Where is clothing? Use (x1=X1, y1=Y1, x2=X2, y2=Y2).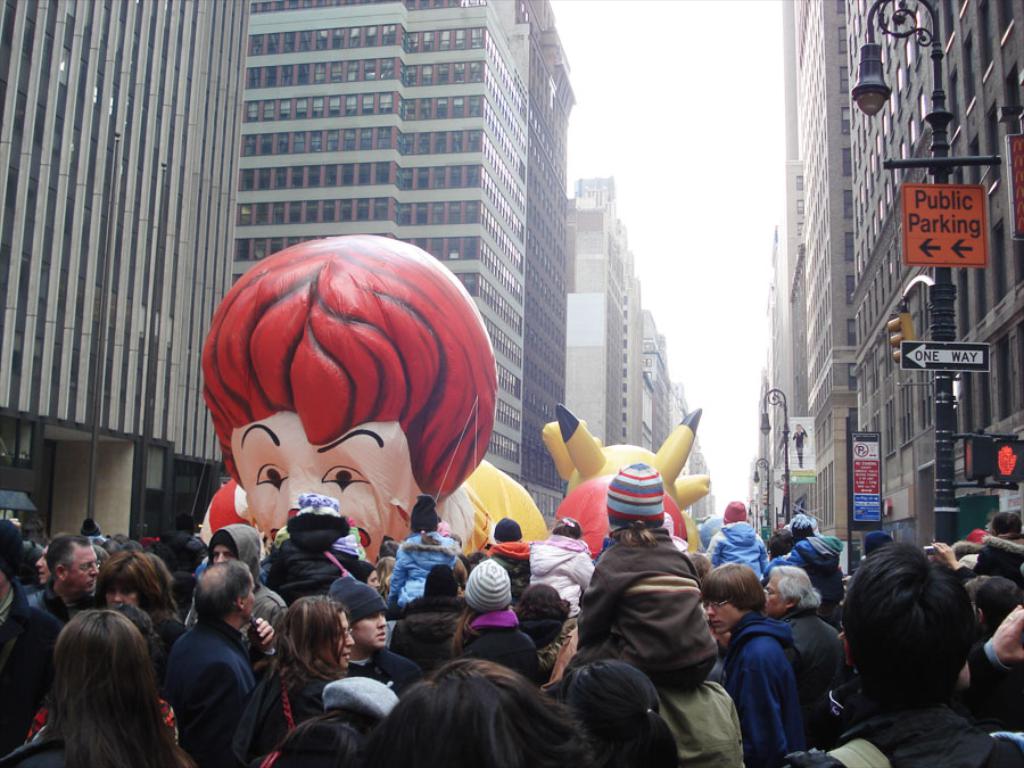
(x1=200, y1=461, x2=546, y2=556).
